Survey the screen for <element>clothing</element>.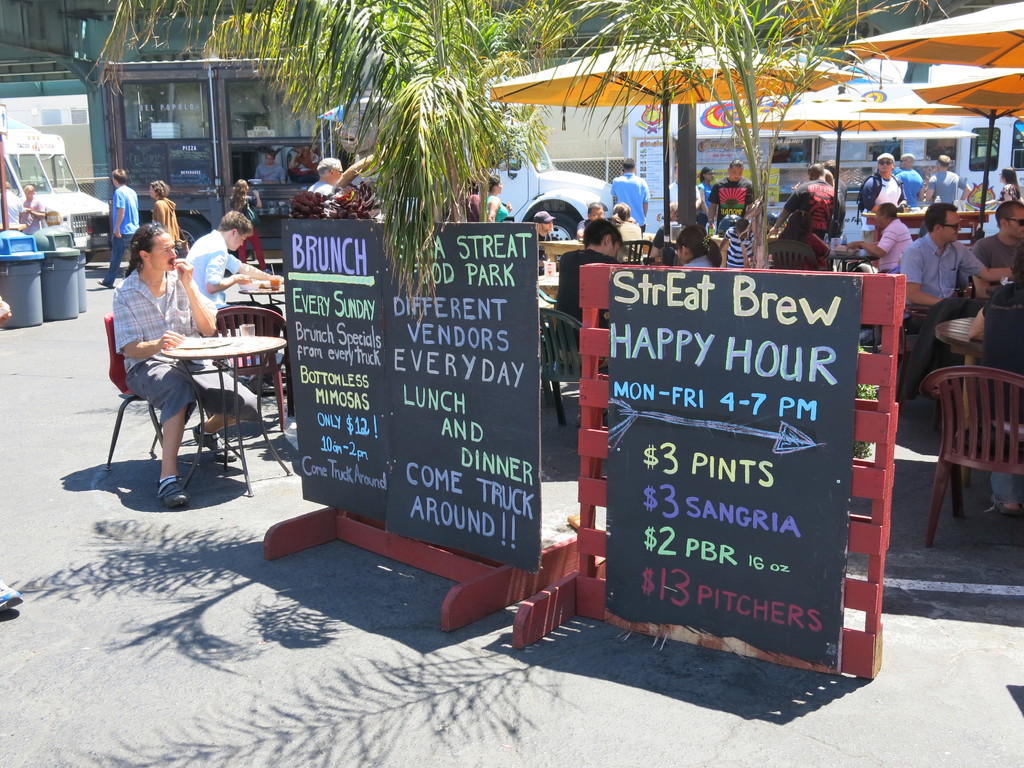
Survey found: (x1=709, y1=183, x2=755, y2=223).
